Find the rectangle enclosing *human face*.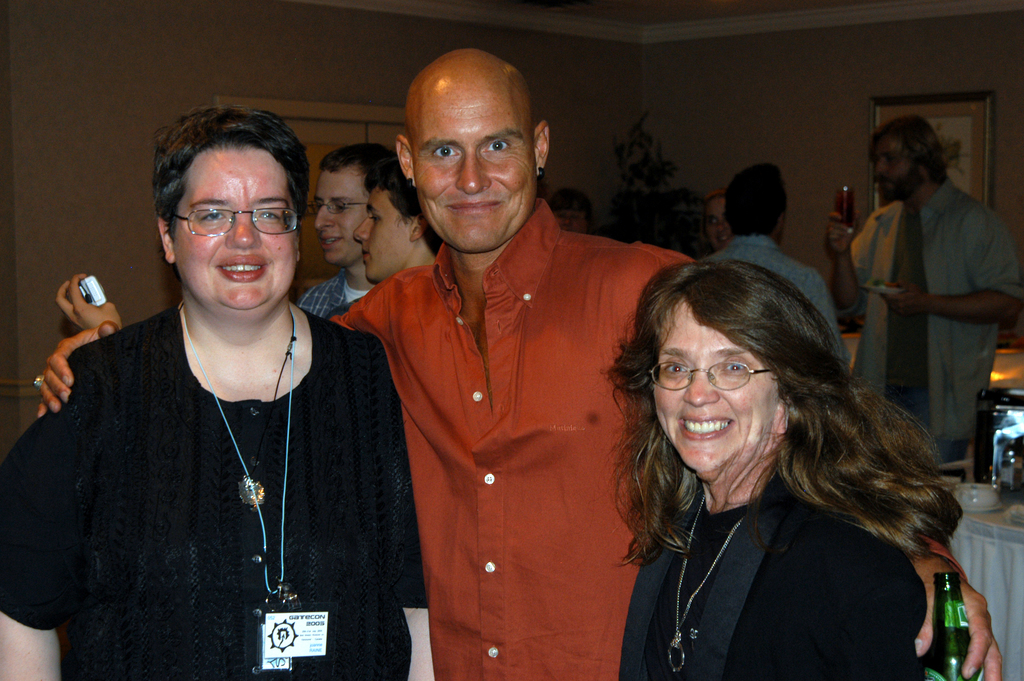
<bbox>874, 131, 922, 201</bbox>.
